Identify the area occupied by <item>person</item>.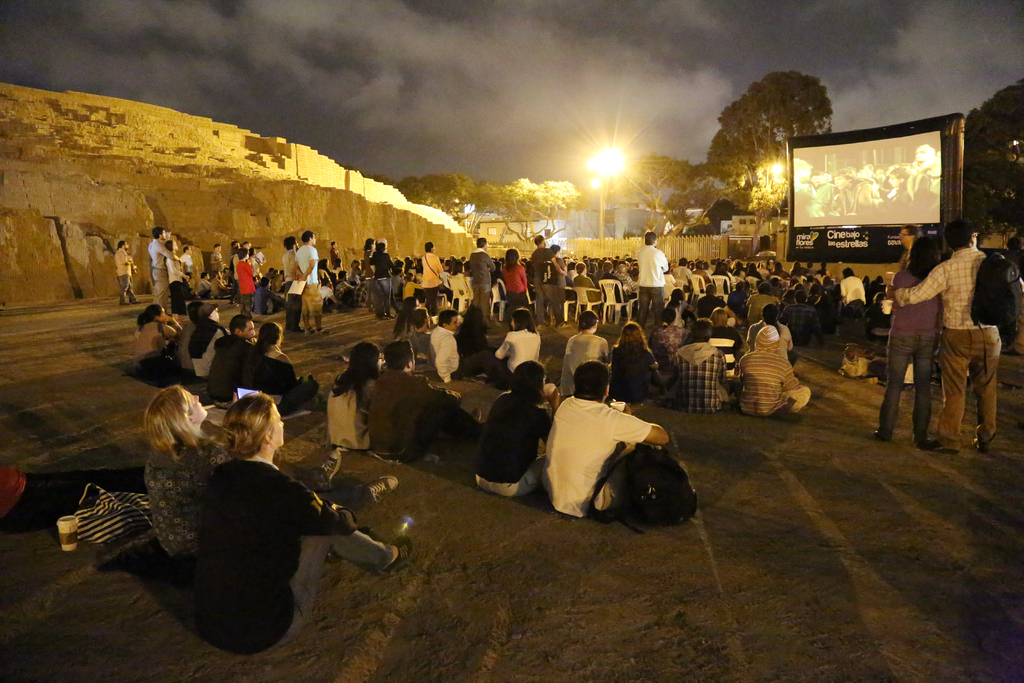
Area: <bbox>264, 267, 278, 279</bbox>.
